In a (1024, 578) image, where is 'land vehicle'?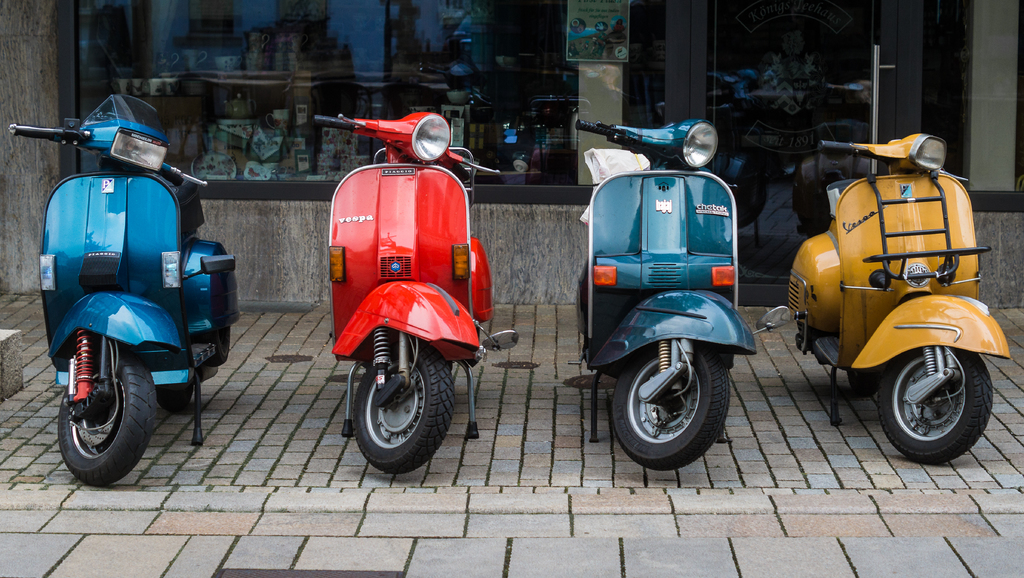
Rect(786, 132, 1011, 462).
